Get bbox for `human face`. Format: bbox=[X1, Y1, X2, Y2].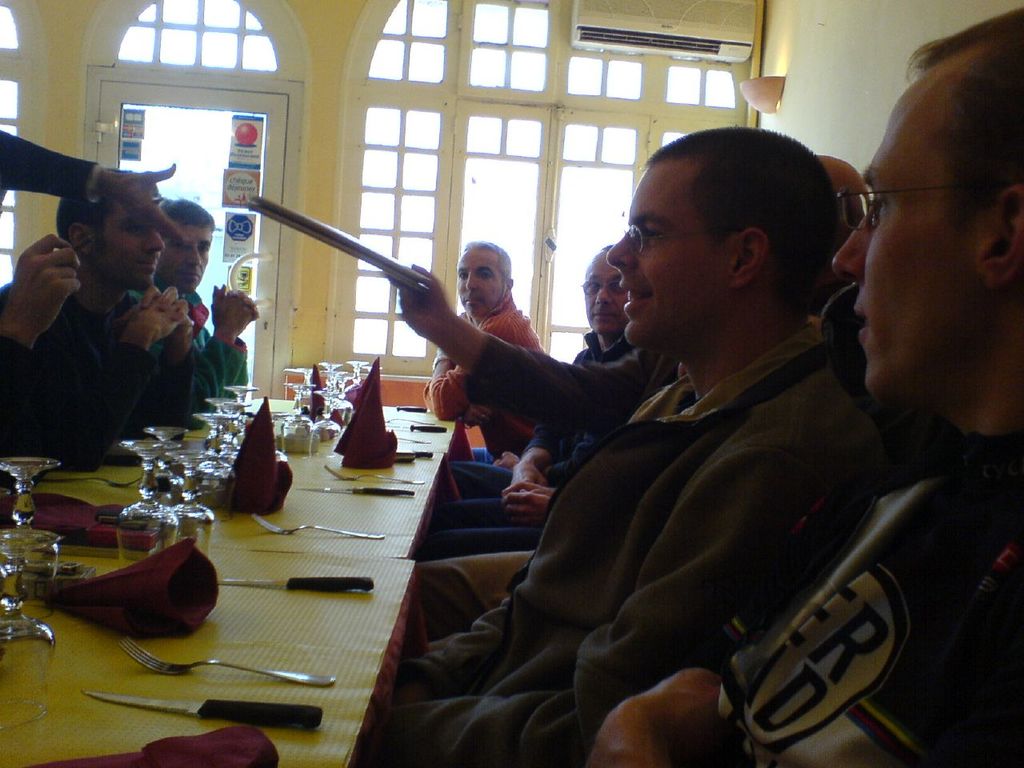
bbox=[586, 254, 626, 326].
